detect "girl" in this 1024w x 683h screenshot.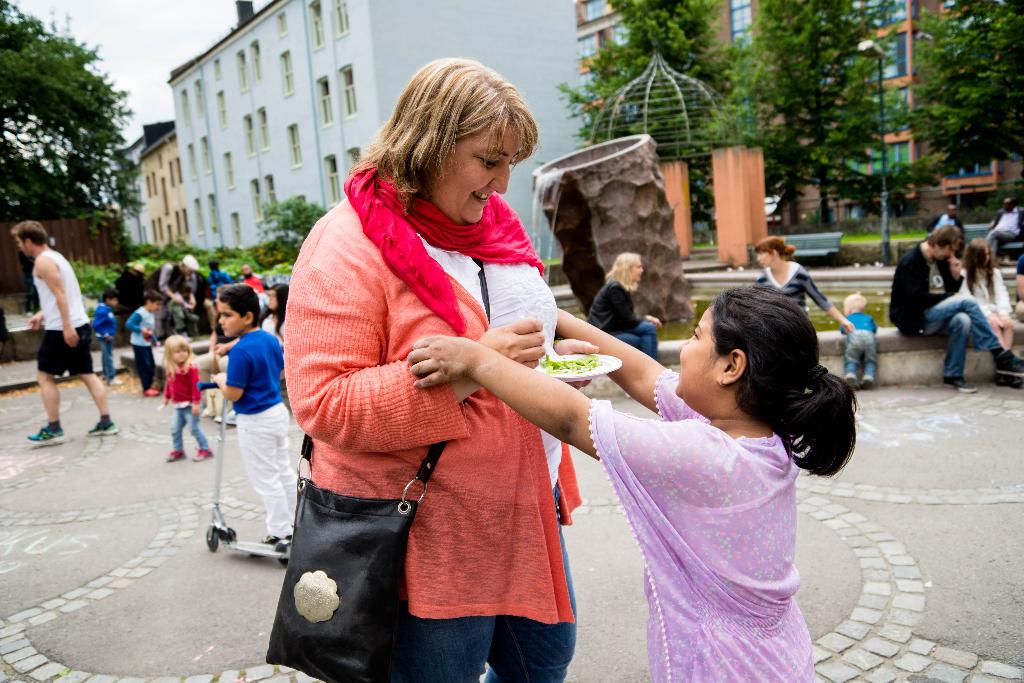
Detection: <bbox>412, 290, 860, 682</bbox>.
